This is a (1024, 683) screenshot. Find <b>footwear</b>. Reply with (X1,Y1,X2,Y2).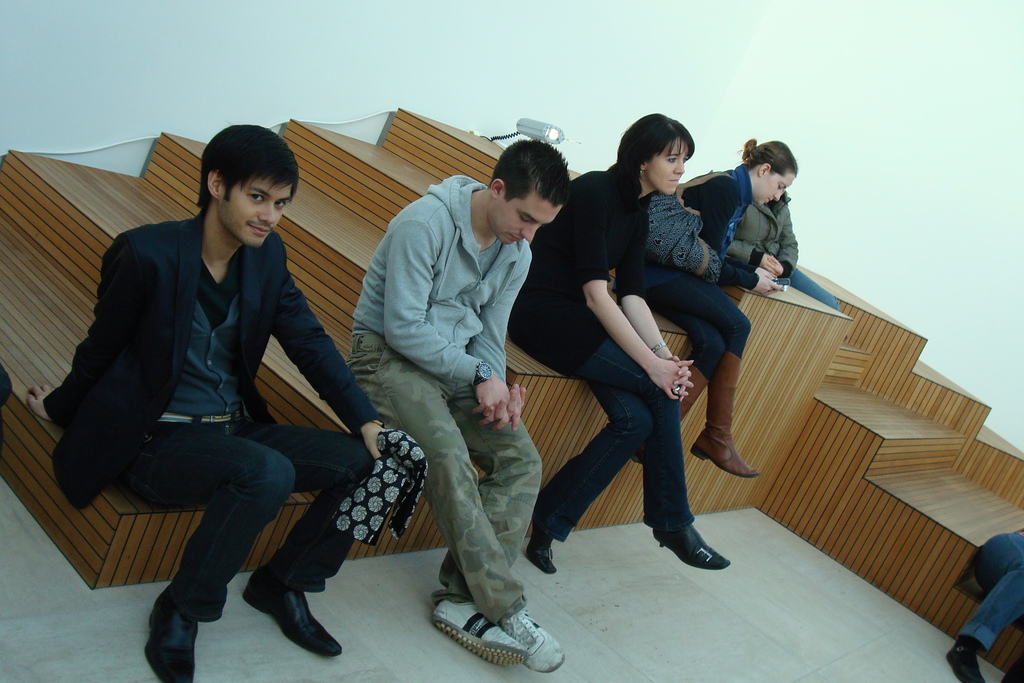
(663,530,735,577).
